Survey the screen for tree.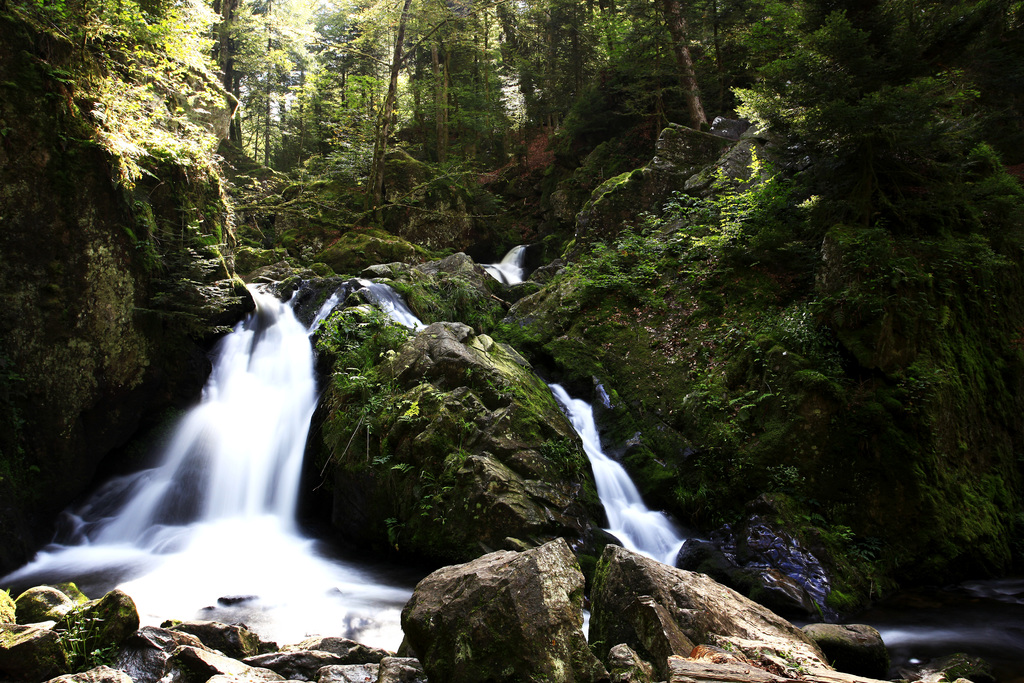
Survey found: bbox=(630, 0, 730, 134).
